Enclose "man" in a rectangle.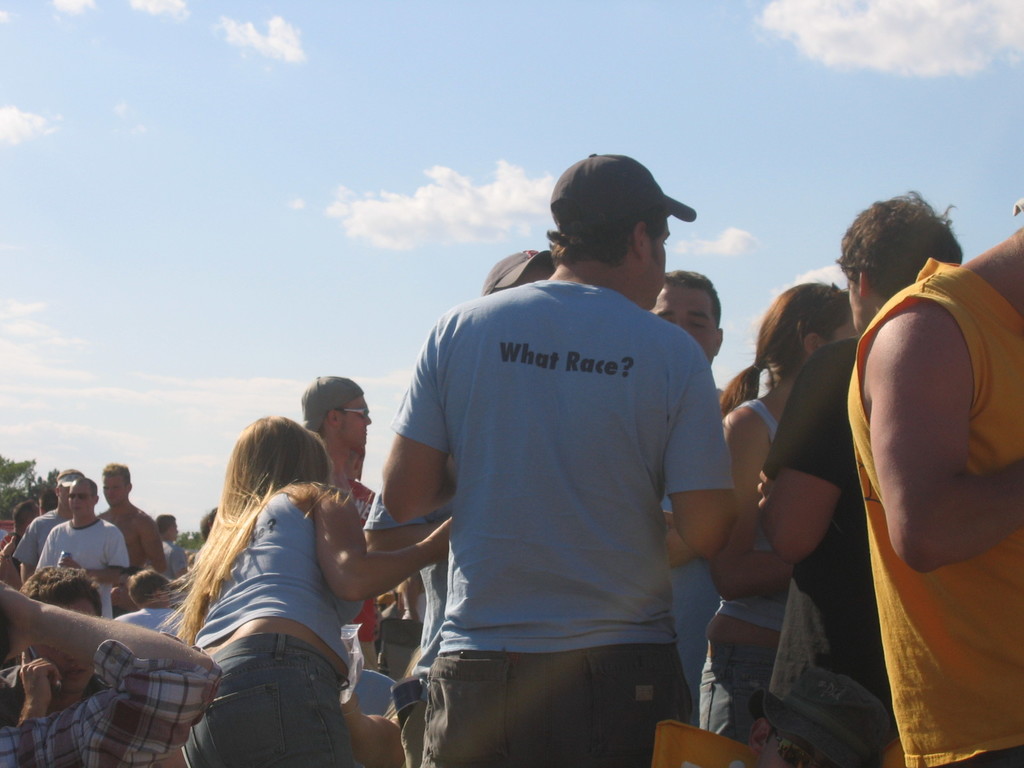
bbox=[37, 476, 136, 622].
